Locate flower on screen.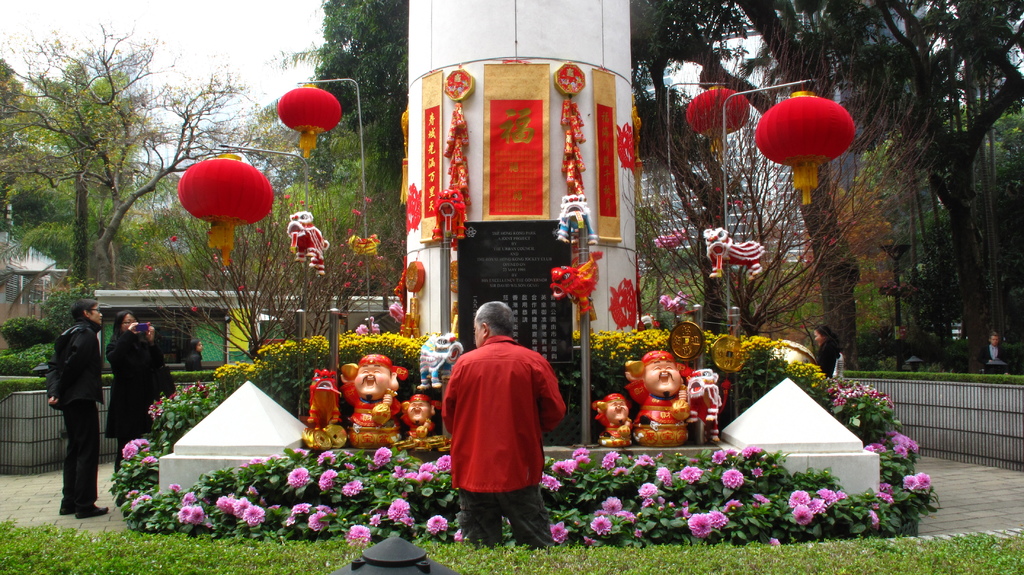
On screen at 241,460,248,469.
